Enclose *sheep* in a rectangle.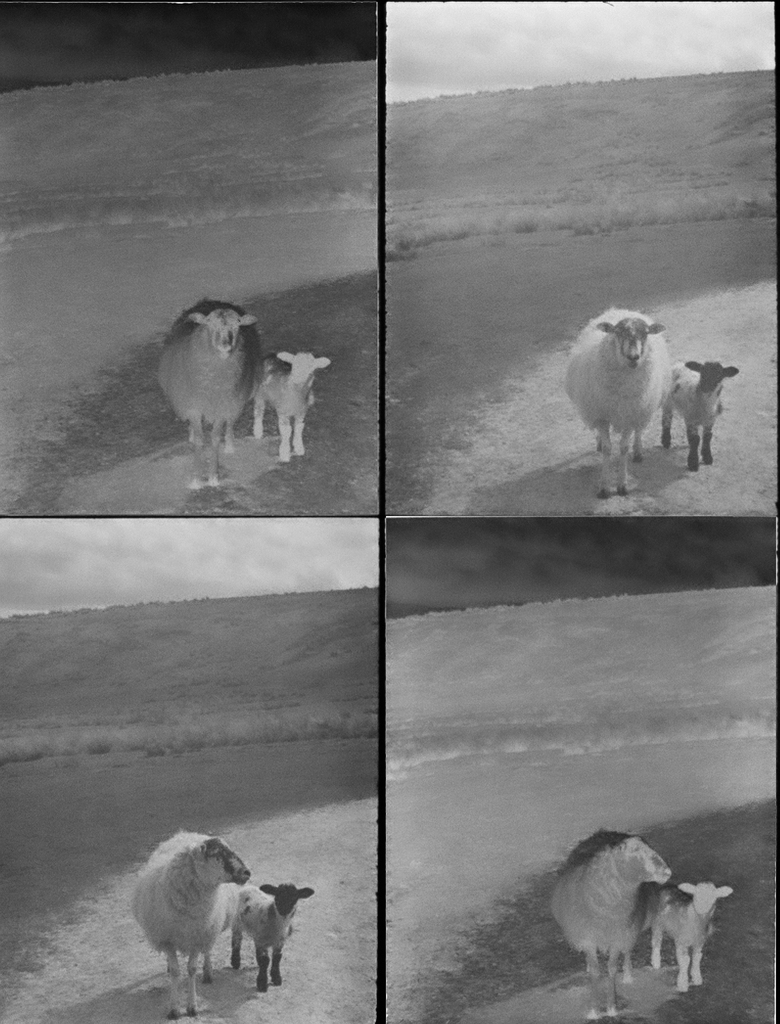
(130,826,253,1019).
